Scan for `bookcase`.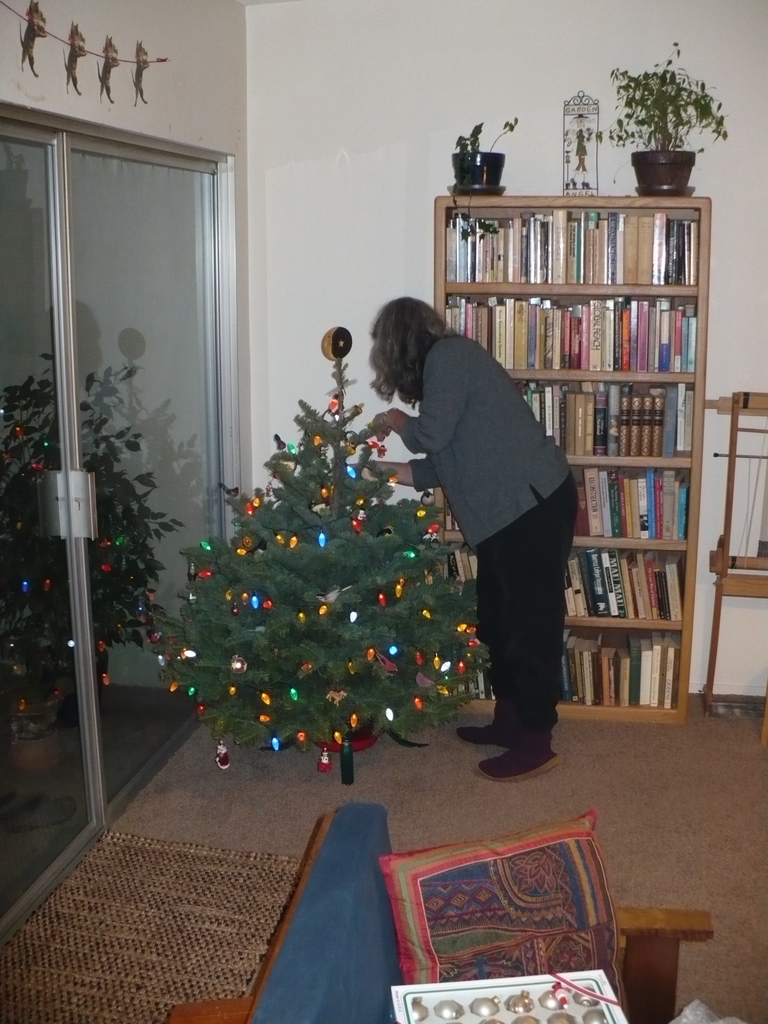
Scan result: x1=431 y1=175 x2=717 y2=743.
